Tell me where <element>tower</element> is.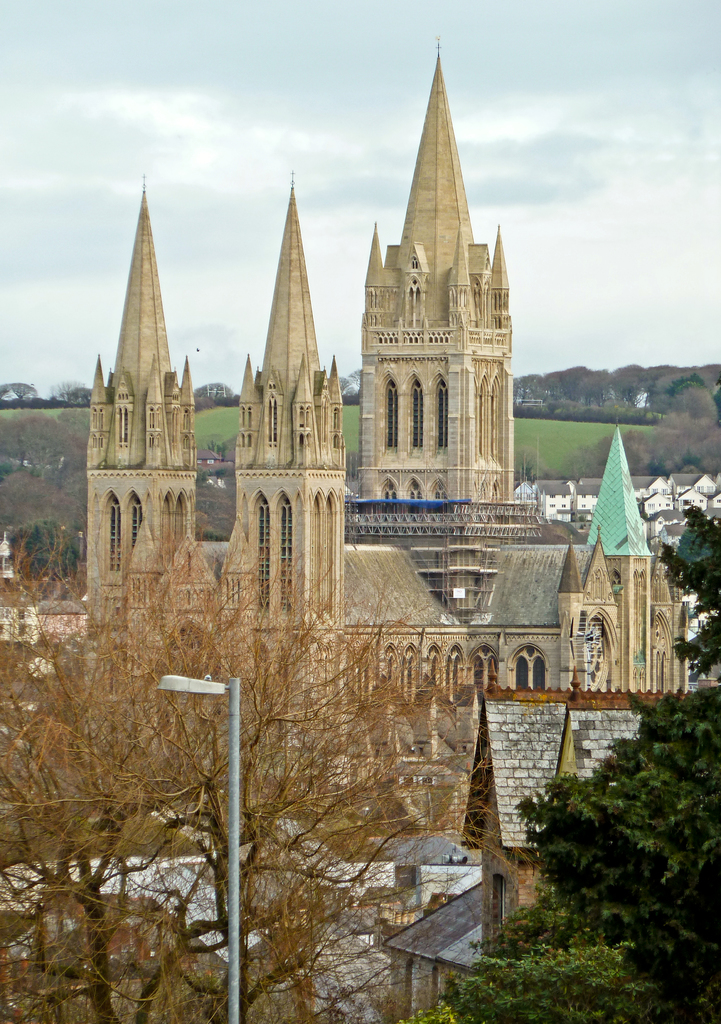
<element>tower</element> is at box=[76, 166, 222, 640].
